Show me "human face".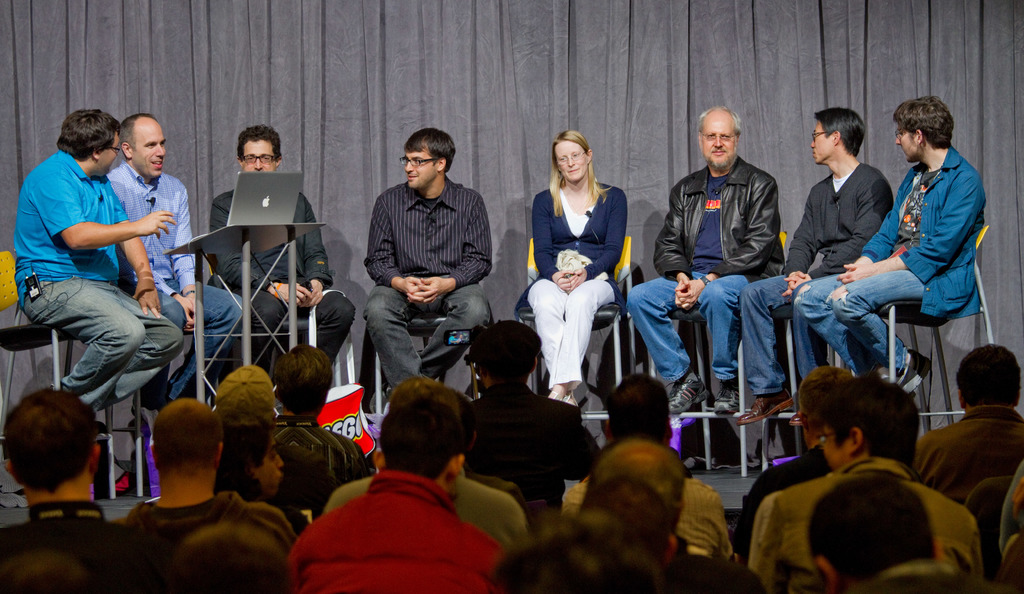
"human face" is here: region(253, 431, 286, 496).
